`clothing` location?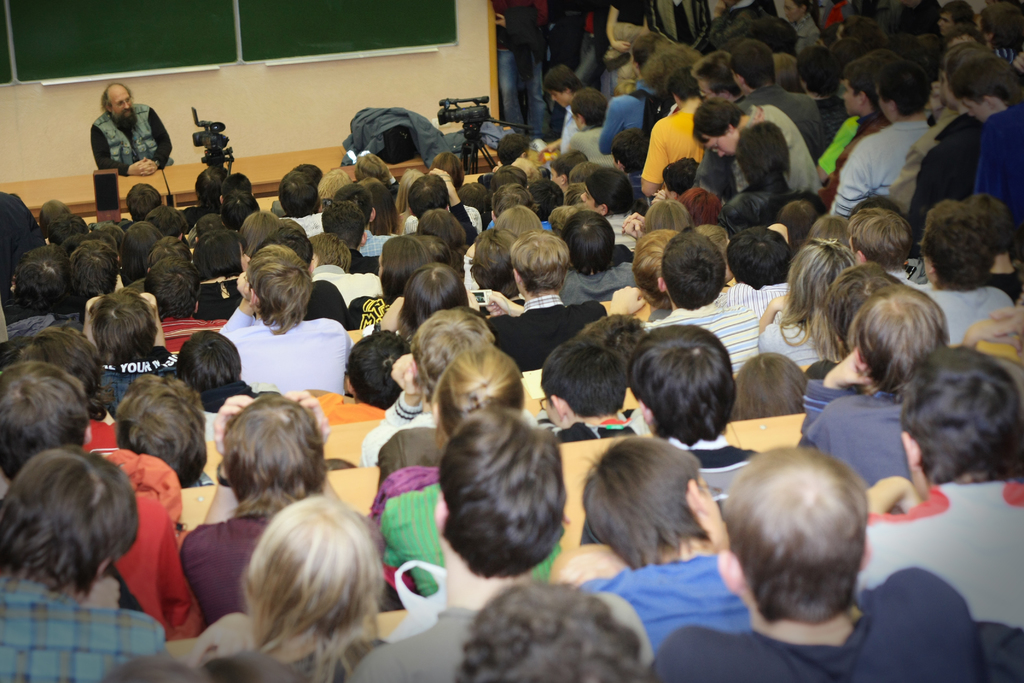
left=561, top=104, right=591, bottom=158
